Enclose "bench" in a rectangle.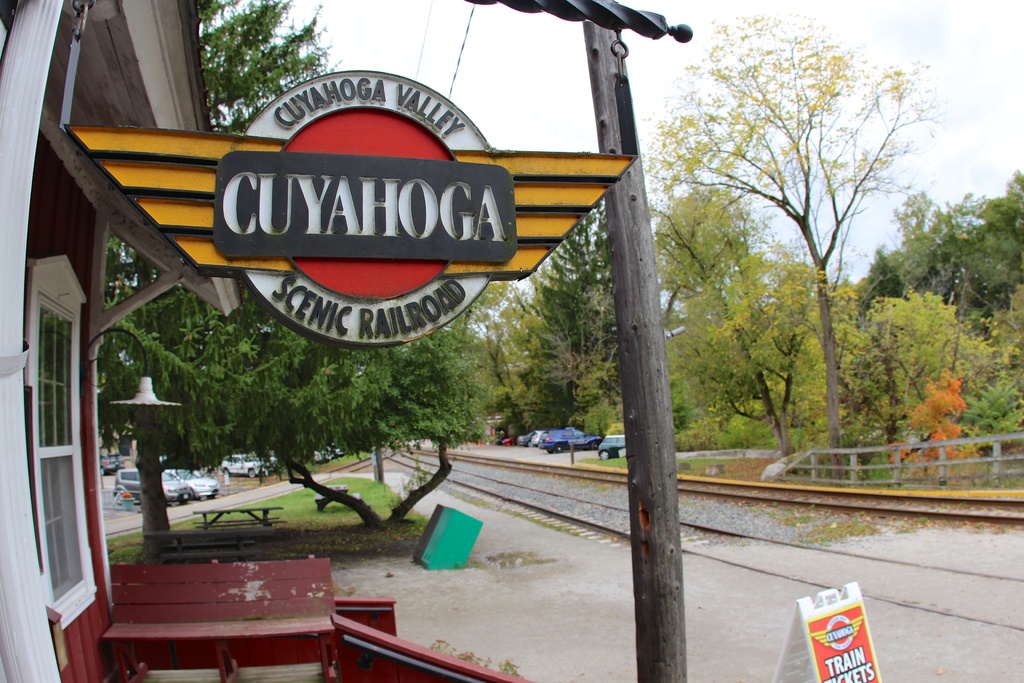
bbox=(316, 487, 360, 514).
